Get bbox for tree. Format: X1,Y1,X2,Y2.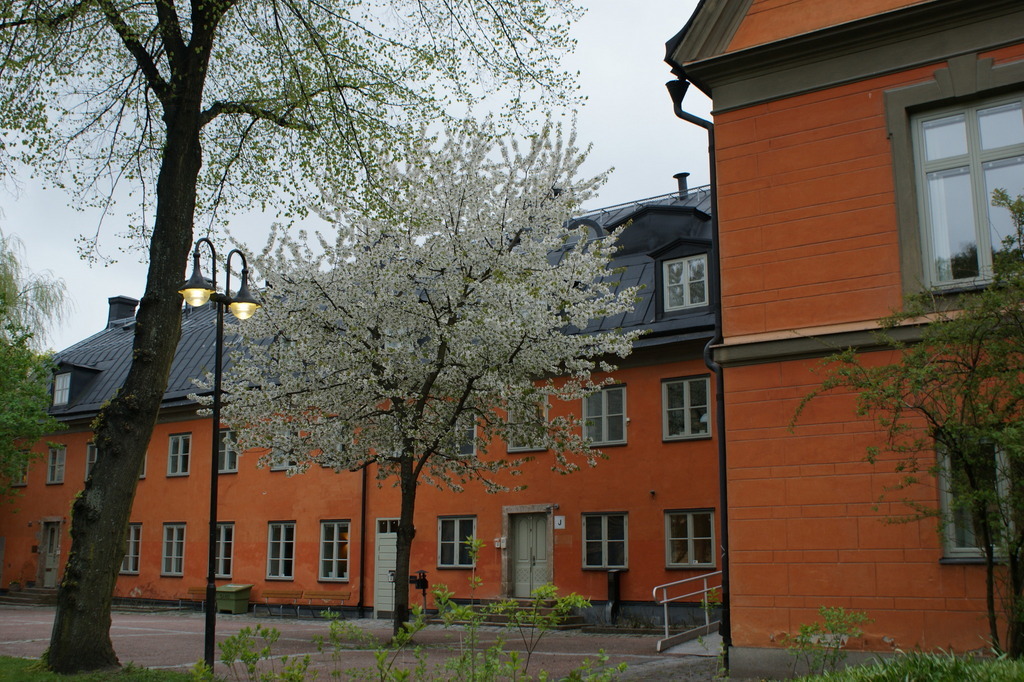
175,94,658,650.
